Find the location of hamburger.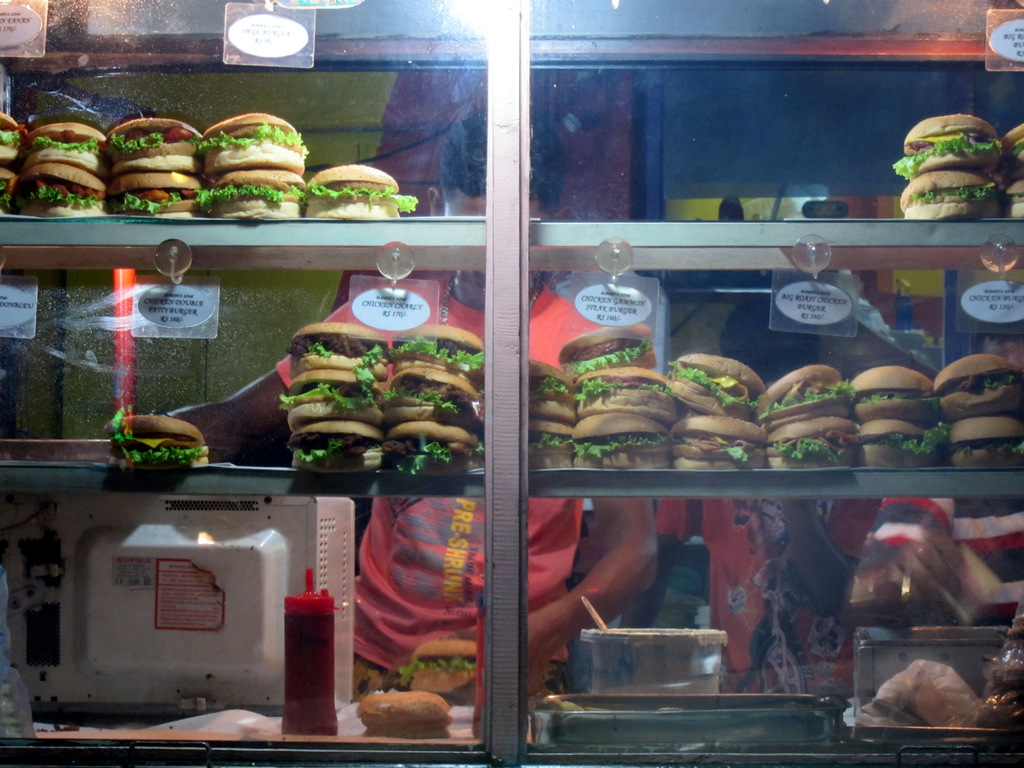
Location: 936:349:1023:417.
